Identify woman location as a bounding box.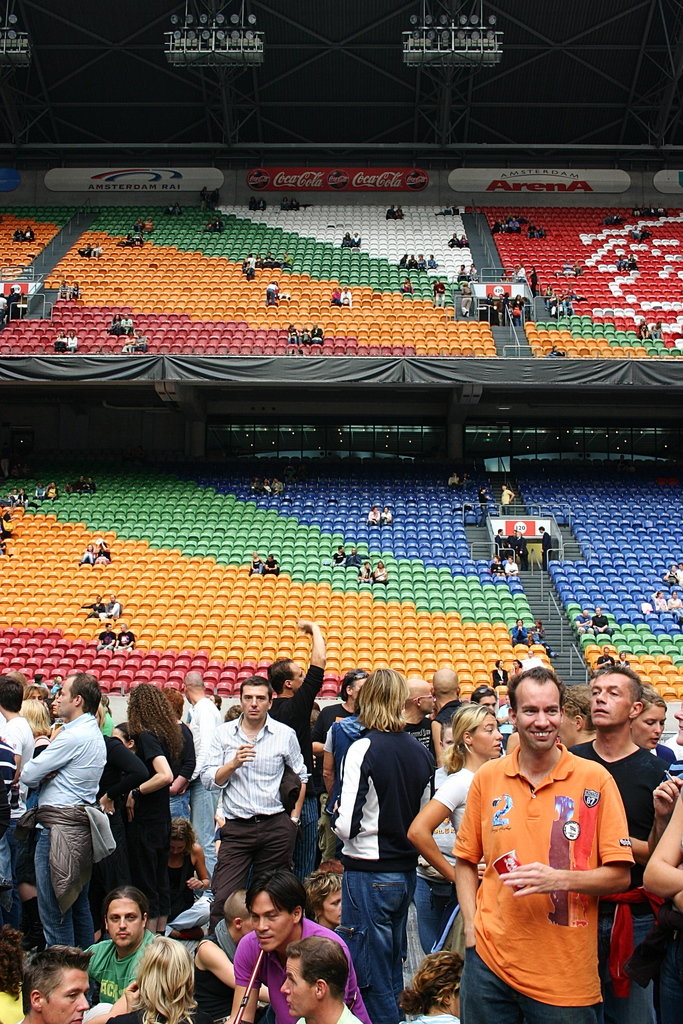
{"left": 406, "top": 719, "right": 462, "bottom": 952}.
